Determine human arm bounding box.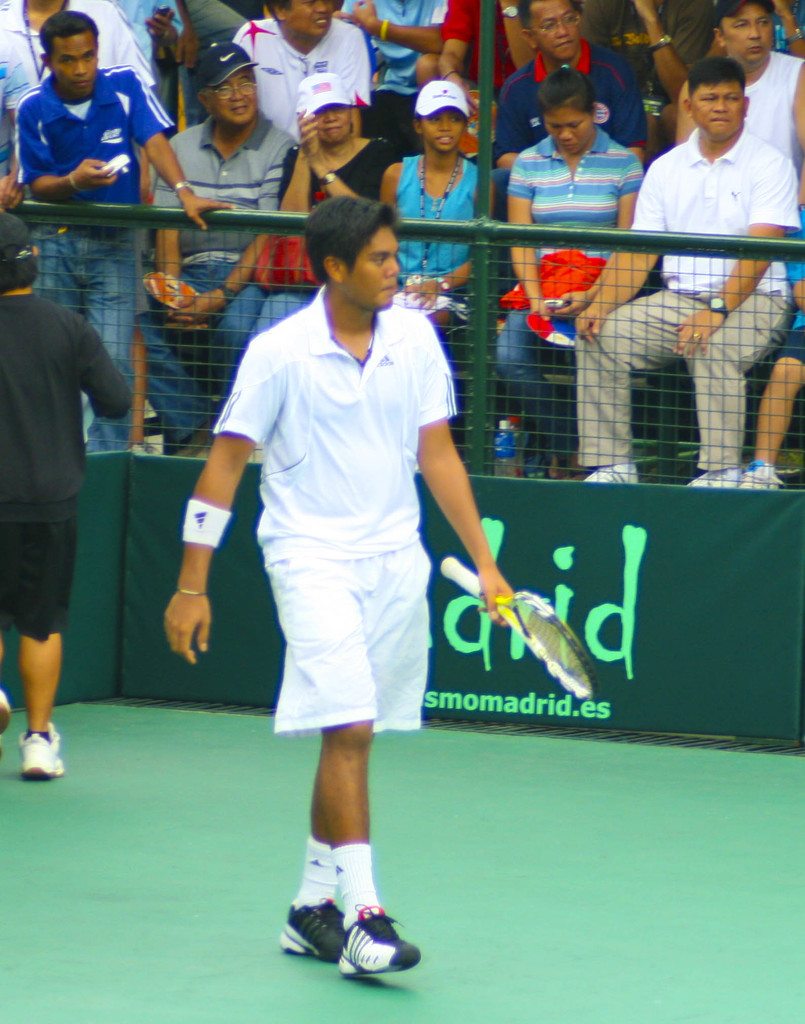
Determined: Rect(349, 0, 451, 49).
